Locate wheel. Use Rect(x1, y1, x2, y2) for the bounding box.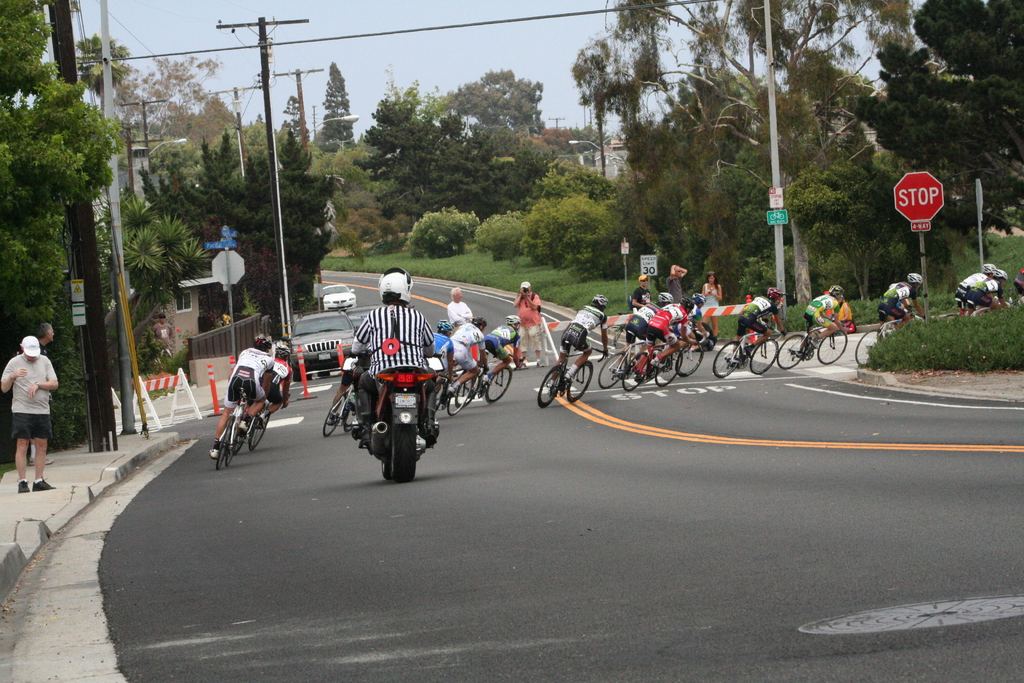
Rect(214, 415, 234, 470).
